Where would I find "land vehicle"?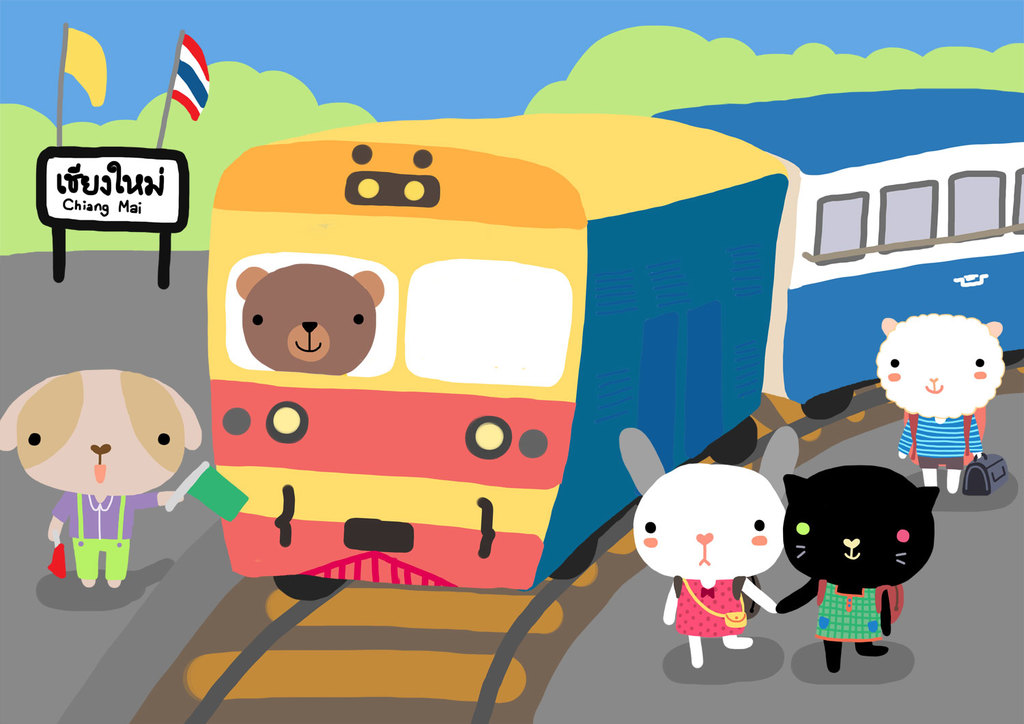
At 206:87:1023:594.
